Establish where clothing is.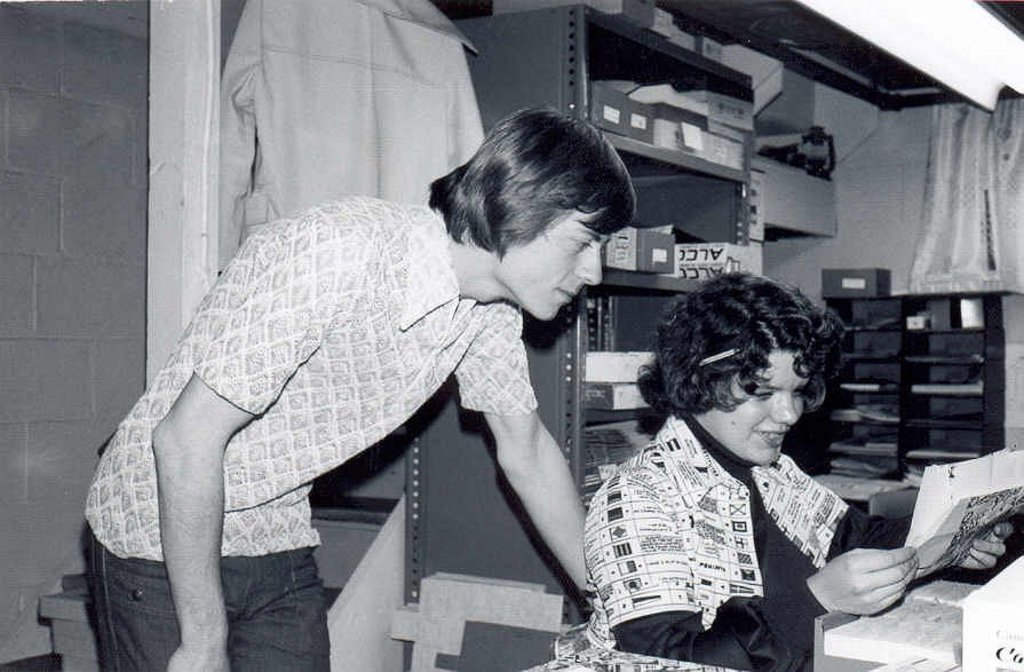
Established at [85, 208, 532, 671].
